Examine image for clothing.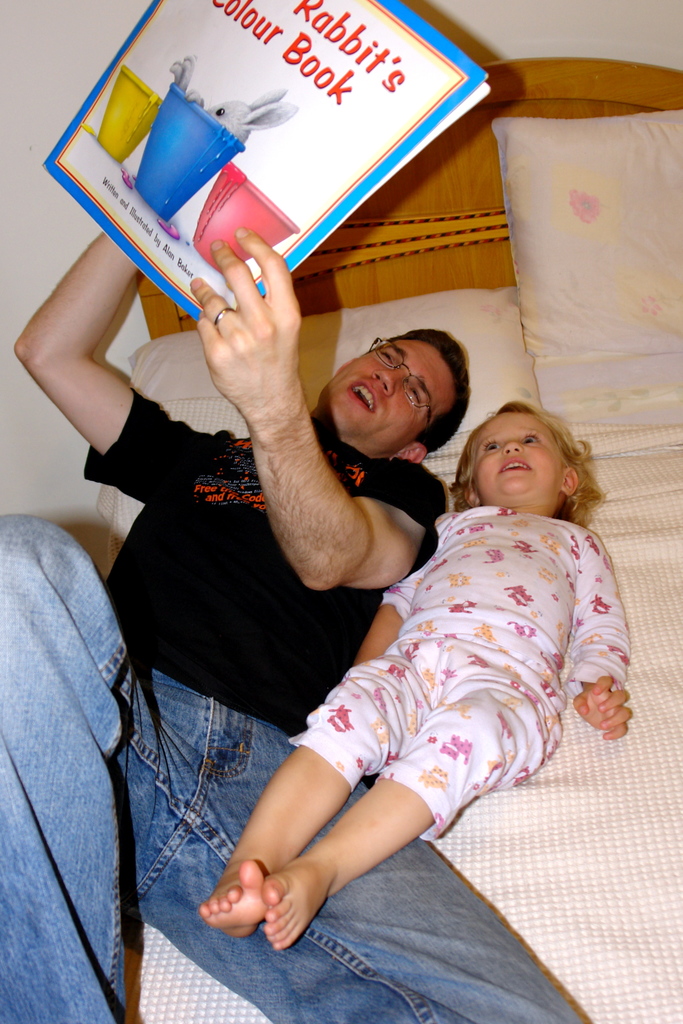
Examination result: Rect(0, 387, 590, 1023).
